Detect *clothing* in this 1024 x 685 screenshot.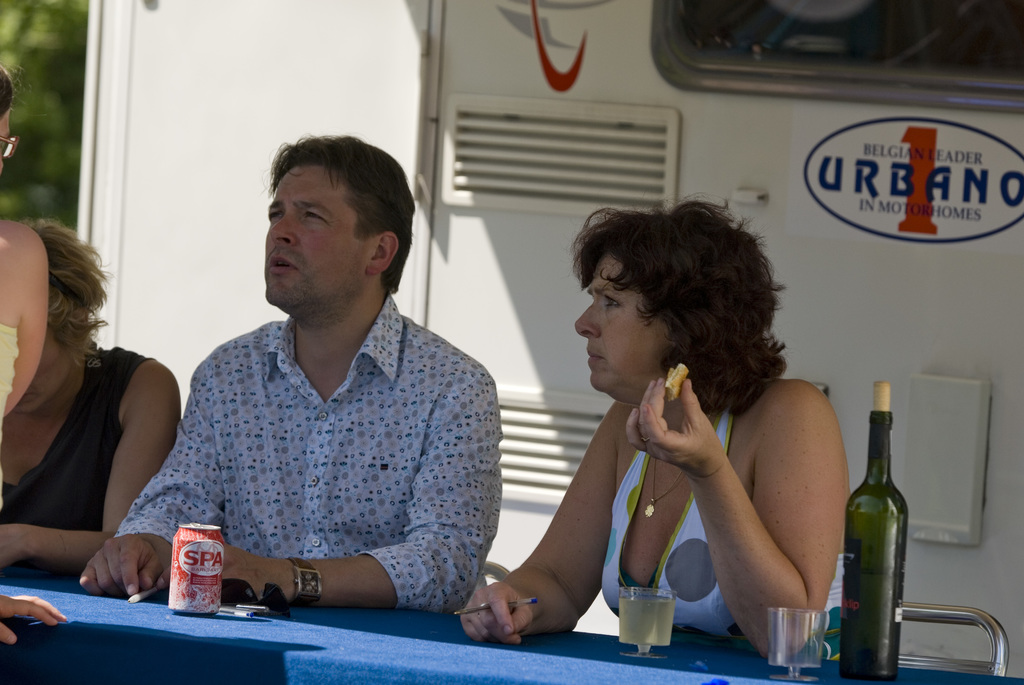
Detection: 0:336:161:574.
